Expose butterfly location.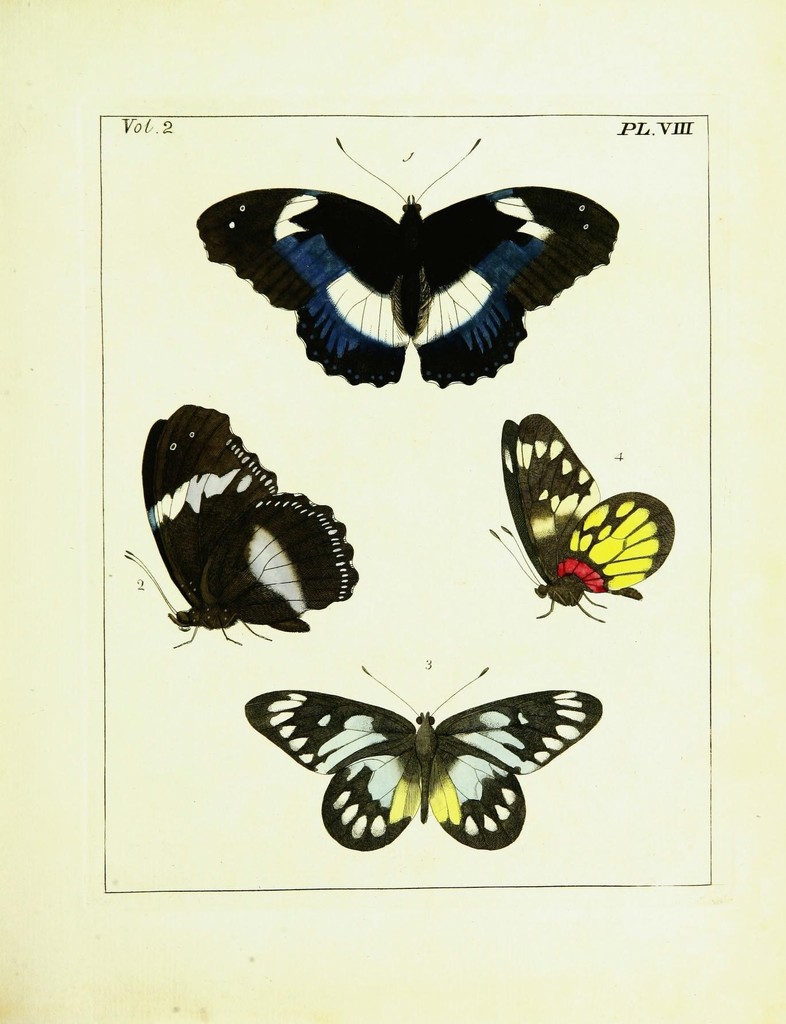
Exposed at <box>198,134,620,399</box>.
